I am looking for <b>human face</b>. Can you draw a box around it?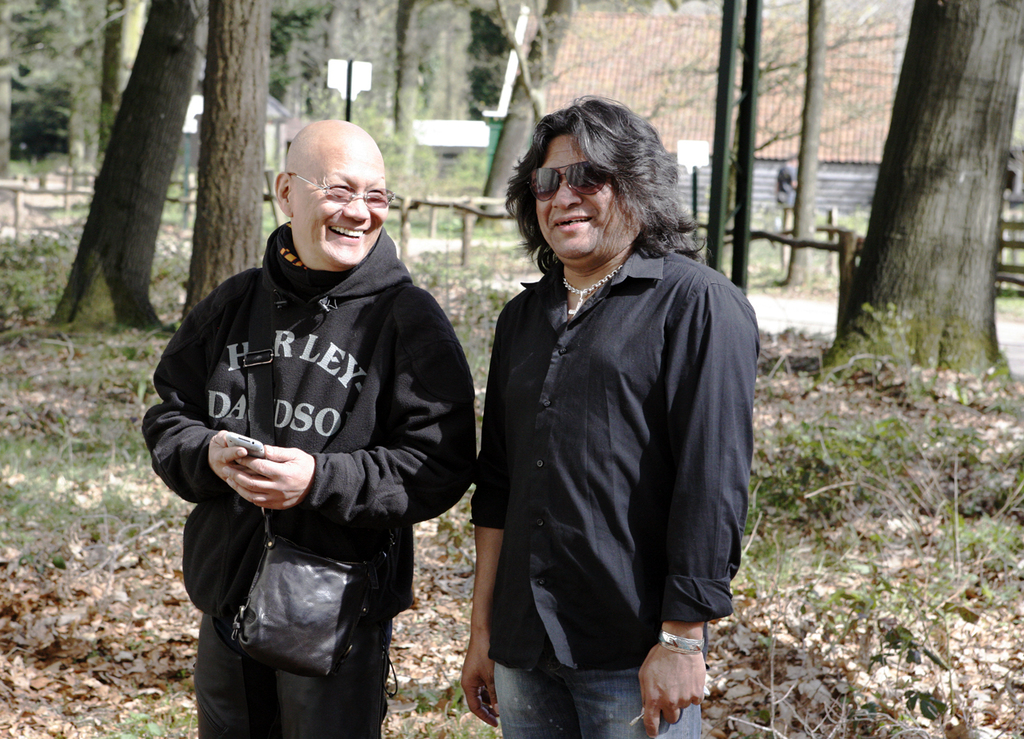
Sure, the bounding box is detection(534, 135, 635, 266).
